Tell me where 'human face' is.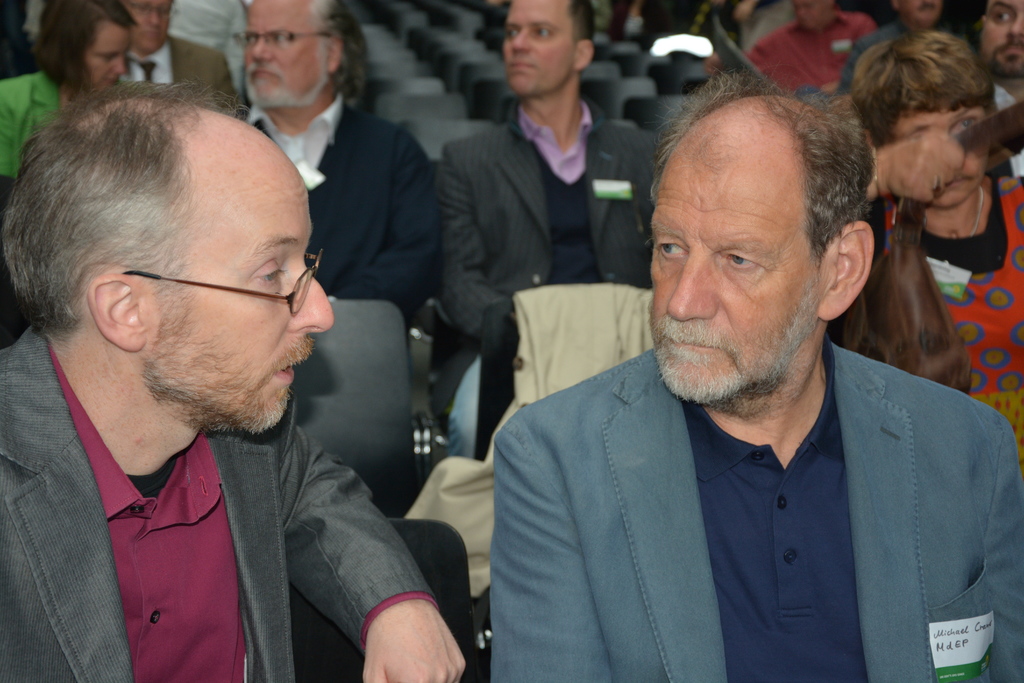
'human face' is at locate(647, 136, 831, 401).
